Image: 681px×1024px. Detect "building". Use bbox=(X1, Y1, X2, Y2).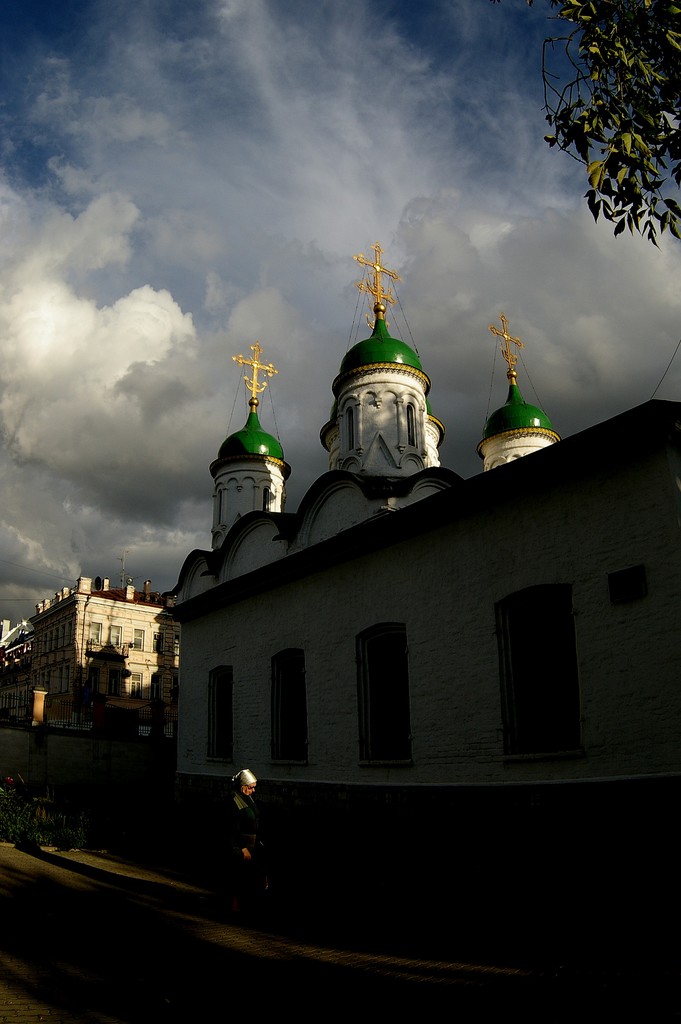
bbox=(155, 237, 680, 972).
